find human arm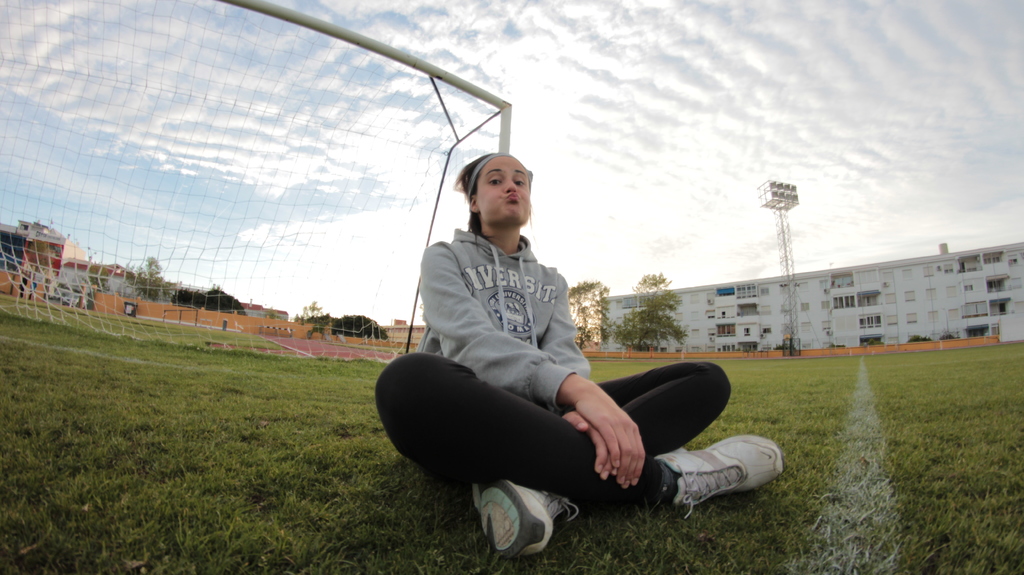
<bbox>555, 370, 646, 486</bbox>
